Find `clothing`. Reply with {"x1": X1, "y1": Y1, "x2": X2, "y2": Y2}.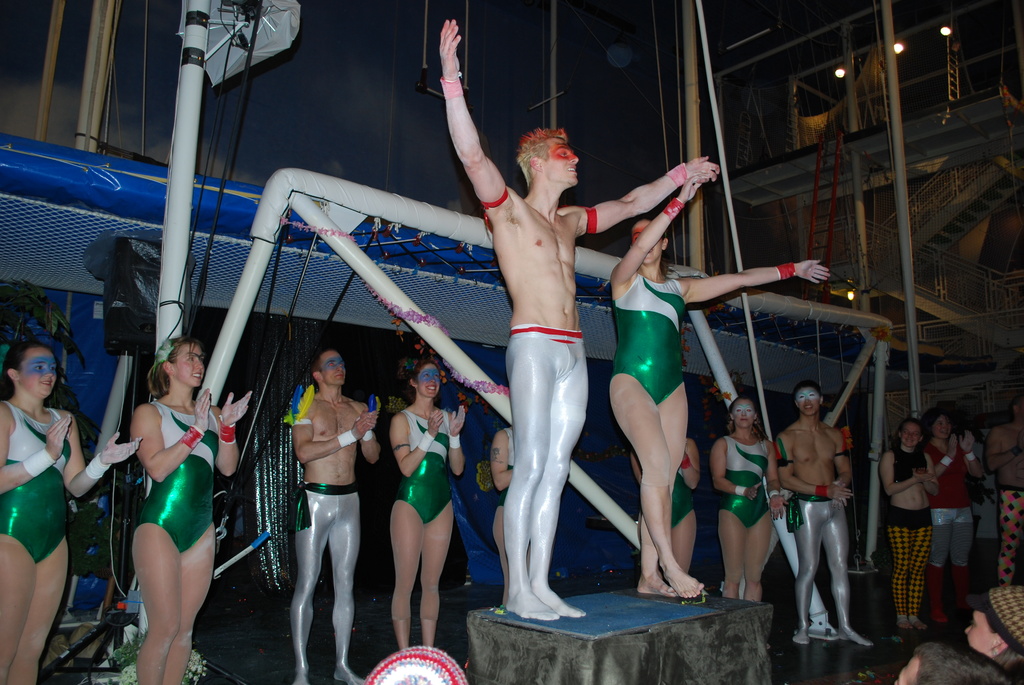
{"x1": 883, "y1": 507, "x2": 936, "y2": 627}.
